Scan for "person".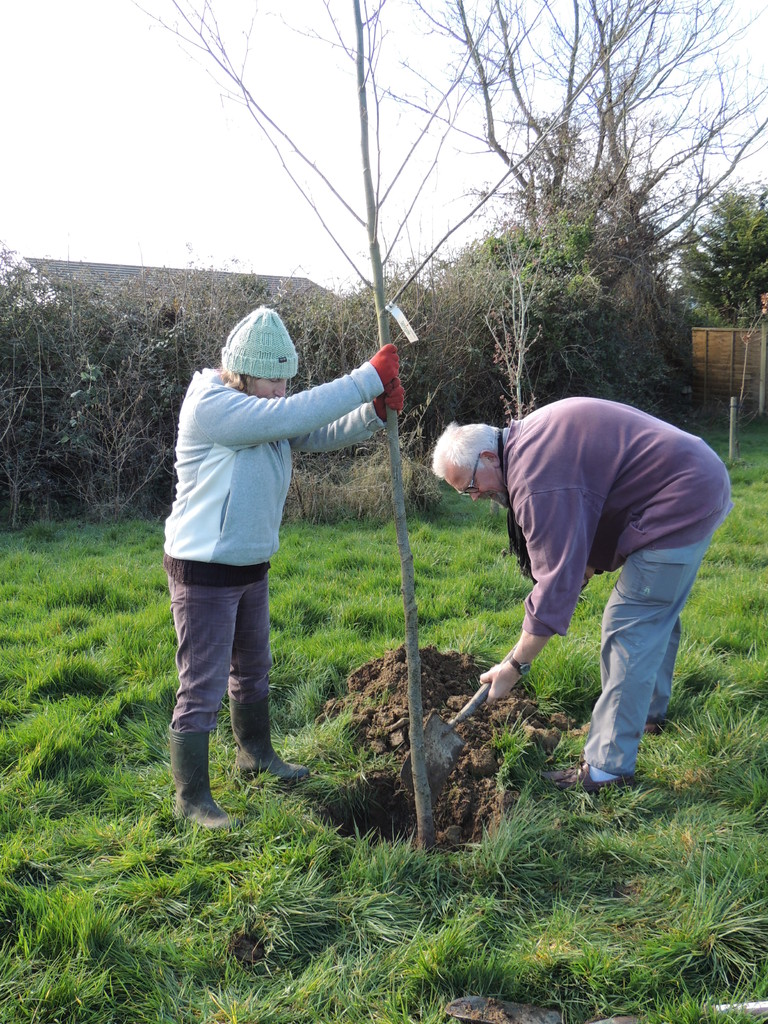
Scan result: {"x1": 429, "y1": 395, "x2": 728, "y2": 797}.
